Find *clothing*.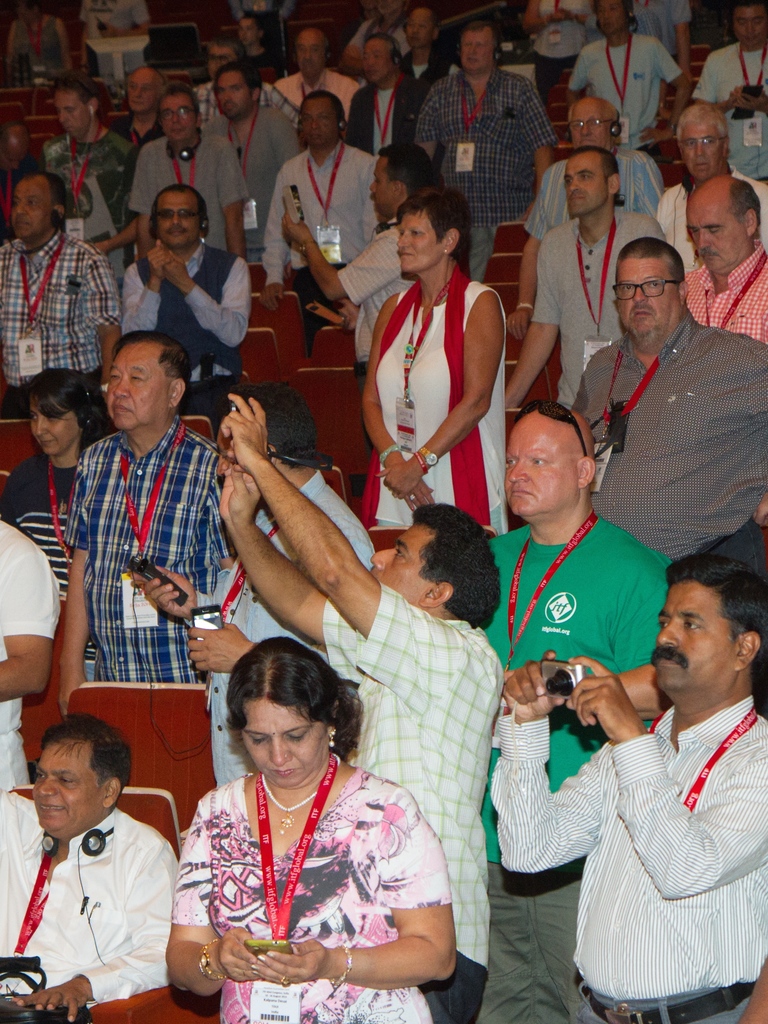
(411, 64, 559, 283).
